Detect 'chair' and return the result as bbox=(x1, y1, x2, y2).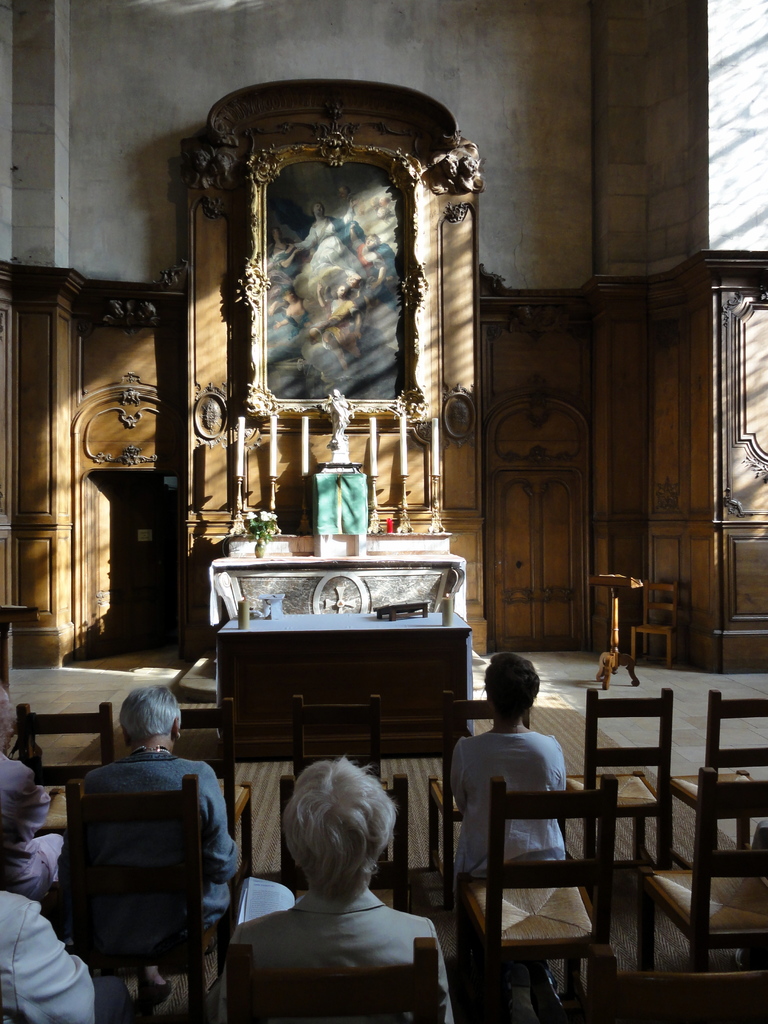
bbox=(604, 975, 767, 1023).
